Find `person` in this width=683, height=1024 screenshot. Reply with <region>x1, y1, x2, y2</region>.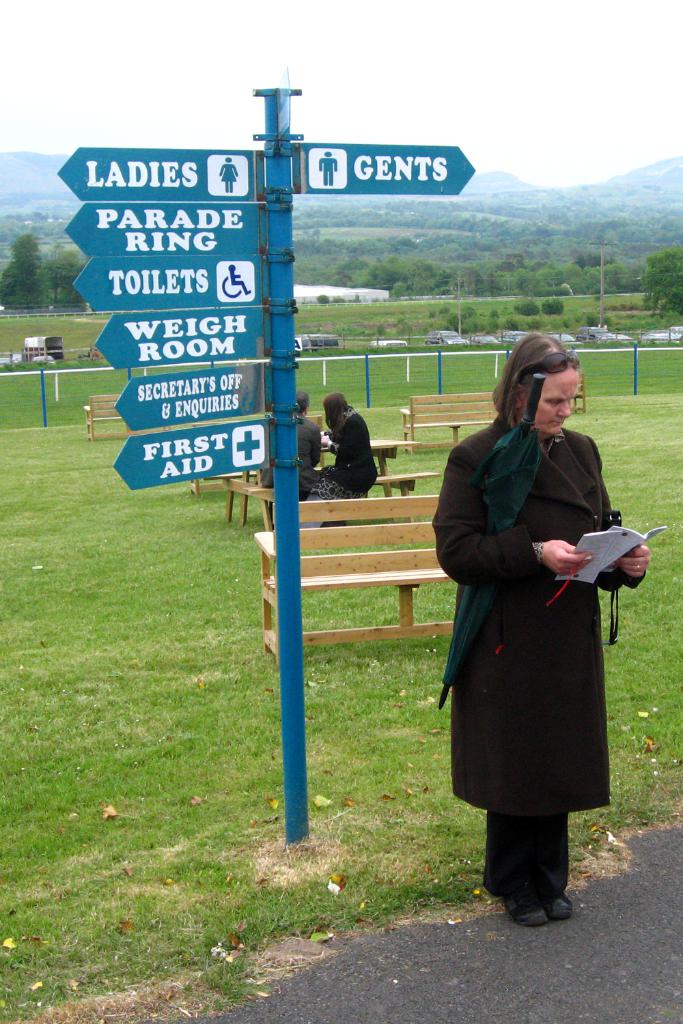
<region>445, 345, 637, 924</region>.
